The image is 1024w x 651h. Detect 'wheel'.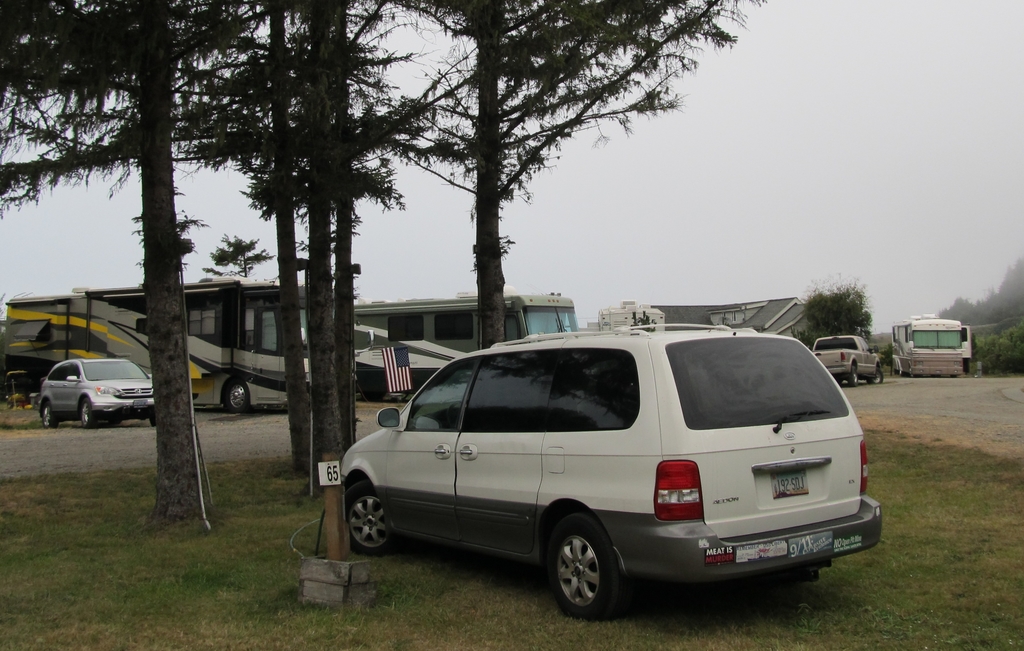
Detection: locate(81, 401, 93, 430).
